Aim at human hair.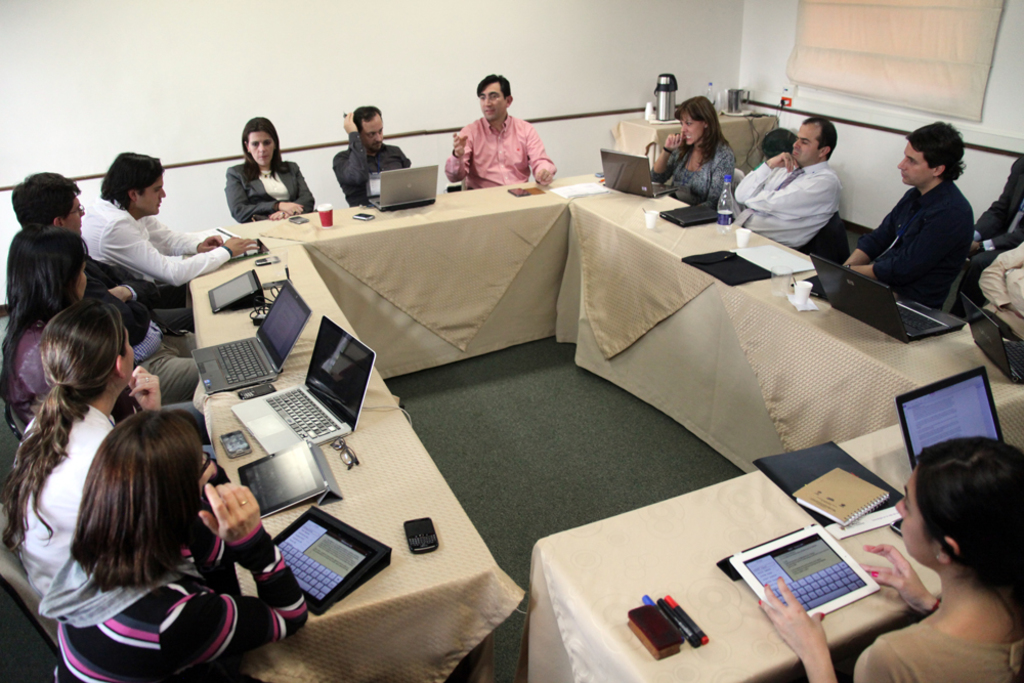
Aimed at 242,115,289,184.
